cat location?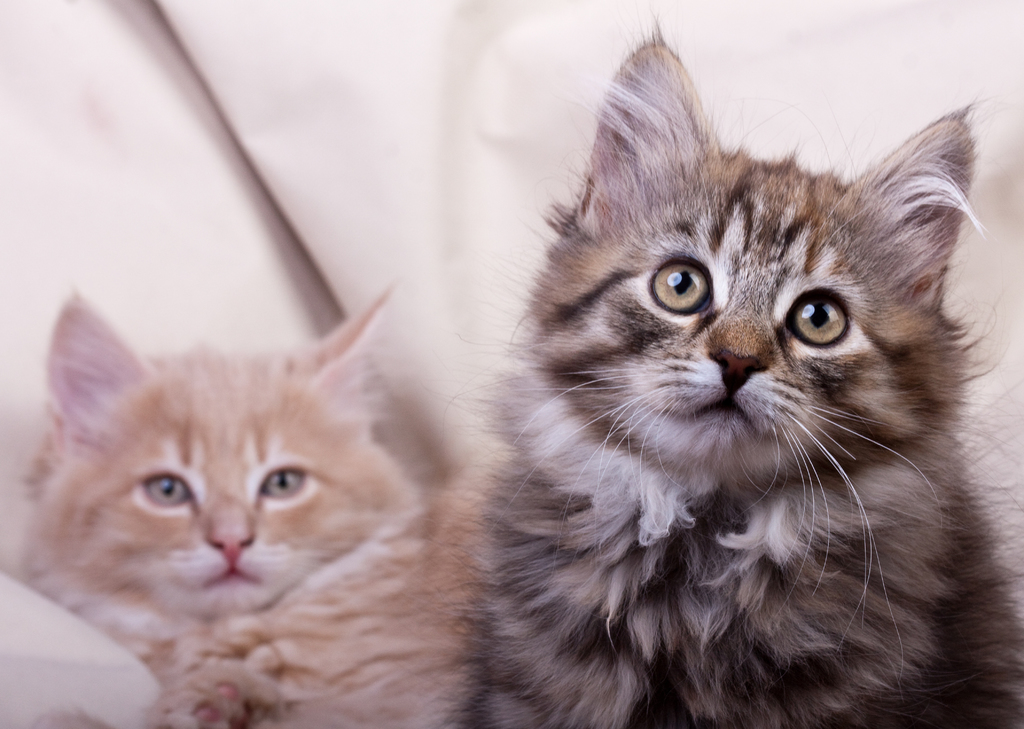
440 17 1023 728
